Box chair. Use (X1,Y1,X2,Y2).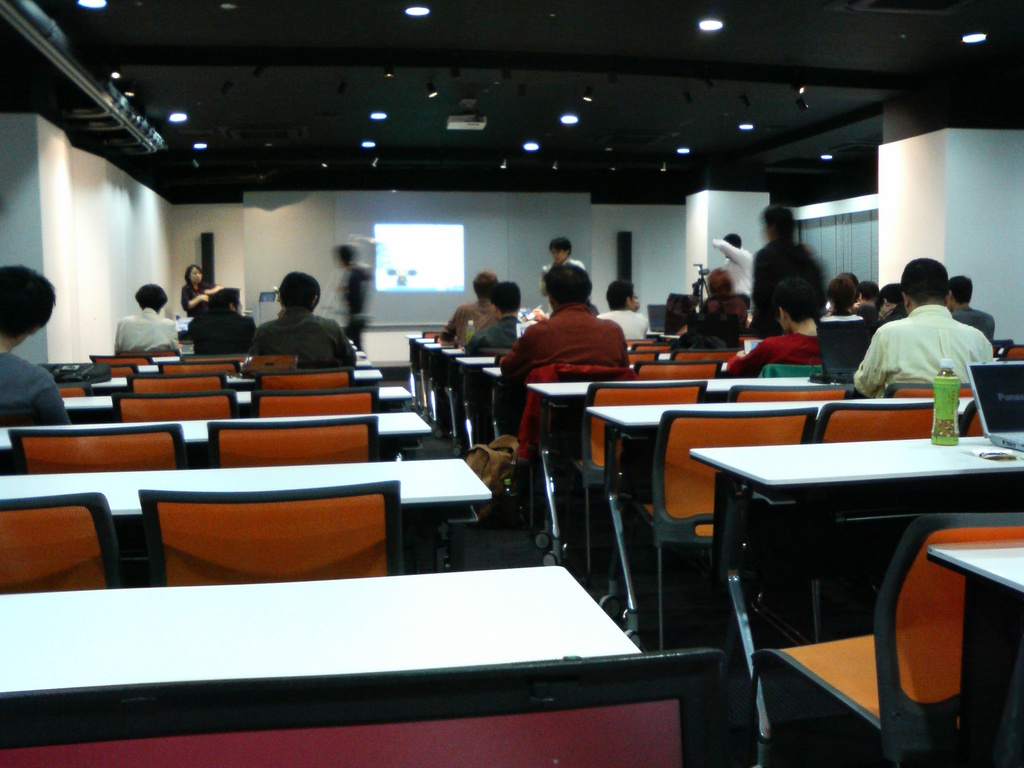
(204,415,379,458).
